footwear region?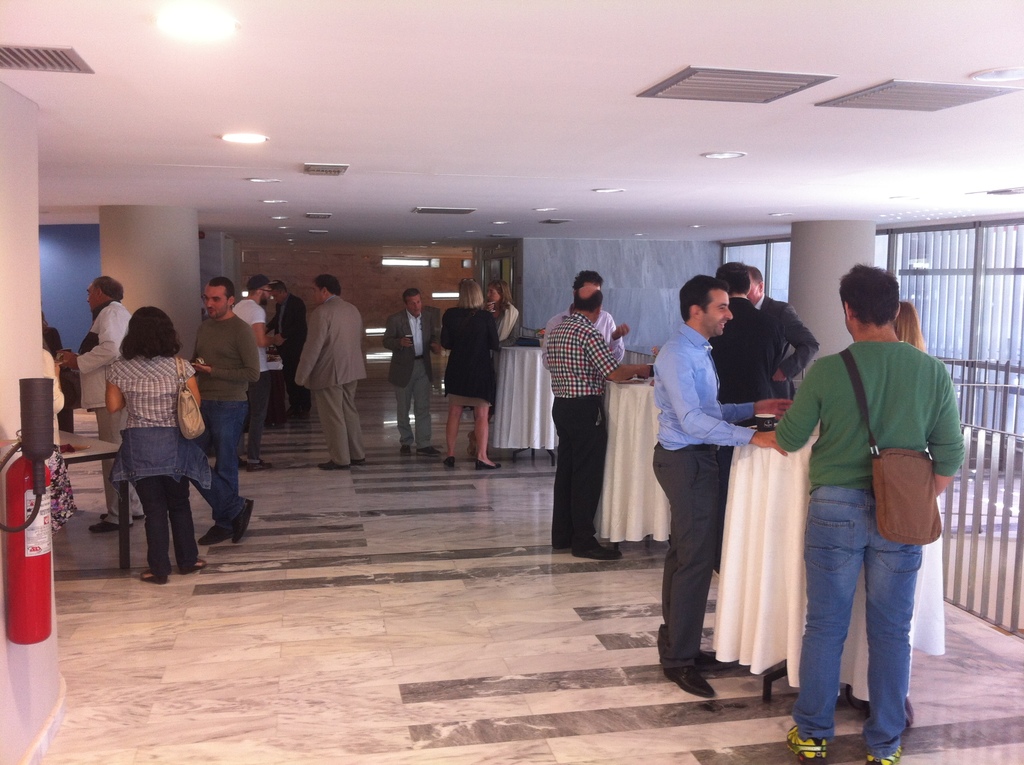
[x1=233, y1=500, x2=255, y2=544]
